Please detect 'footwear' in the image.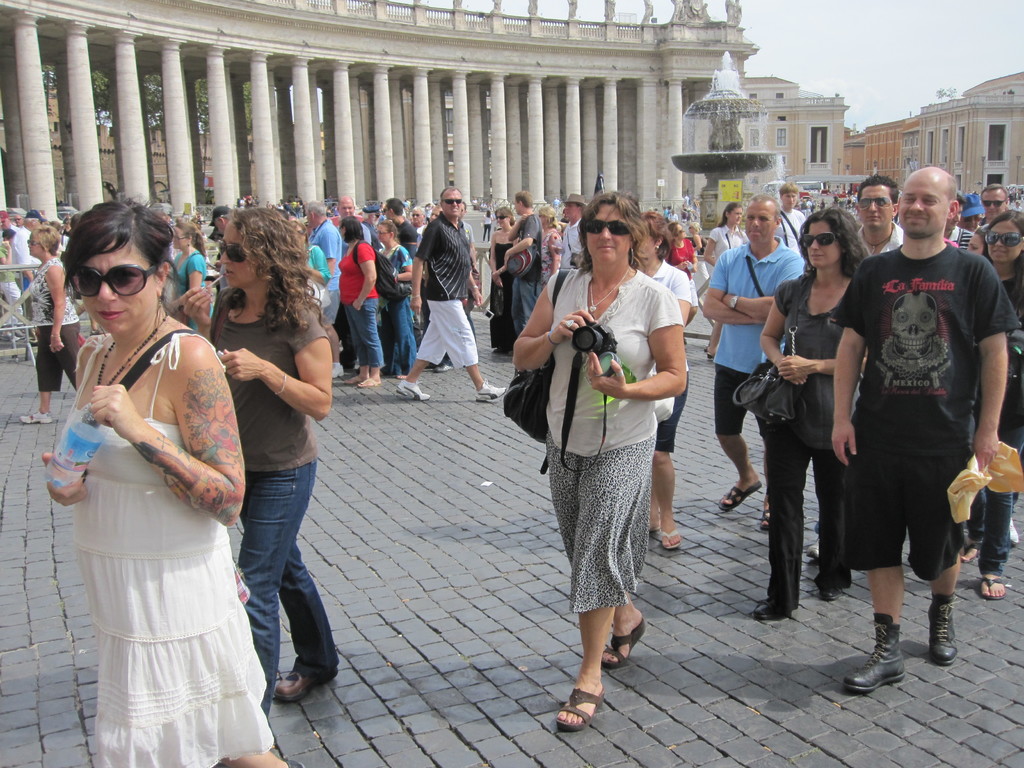
925, 590, 963, 663.
